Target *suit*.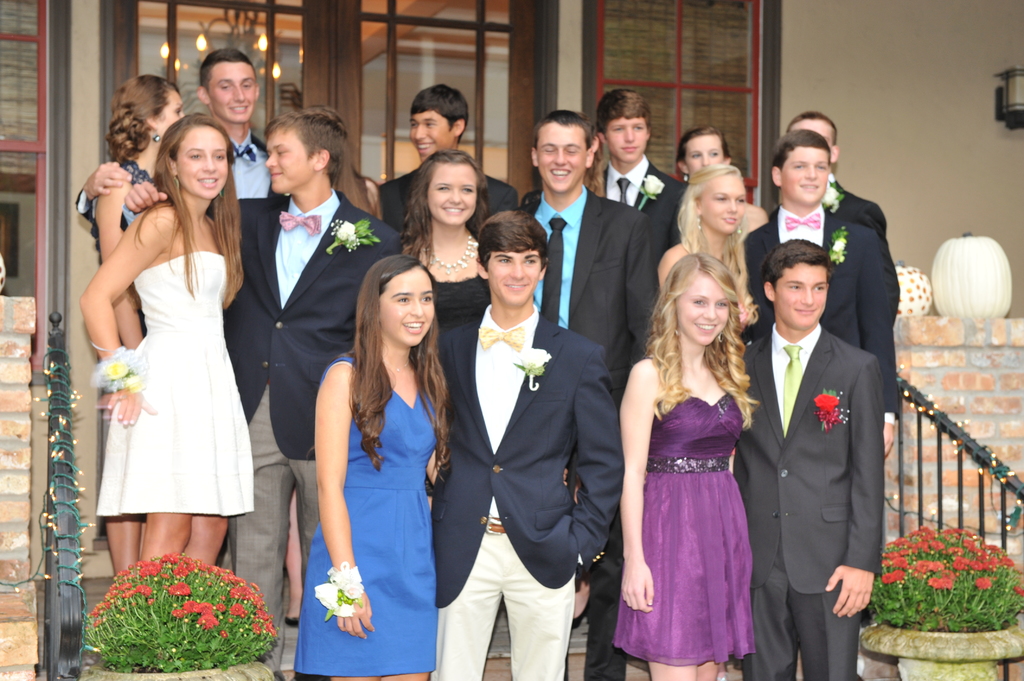
Target region: [left=745, top=207, right=905, bottom=422].
